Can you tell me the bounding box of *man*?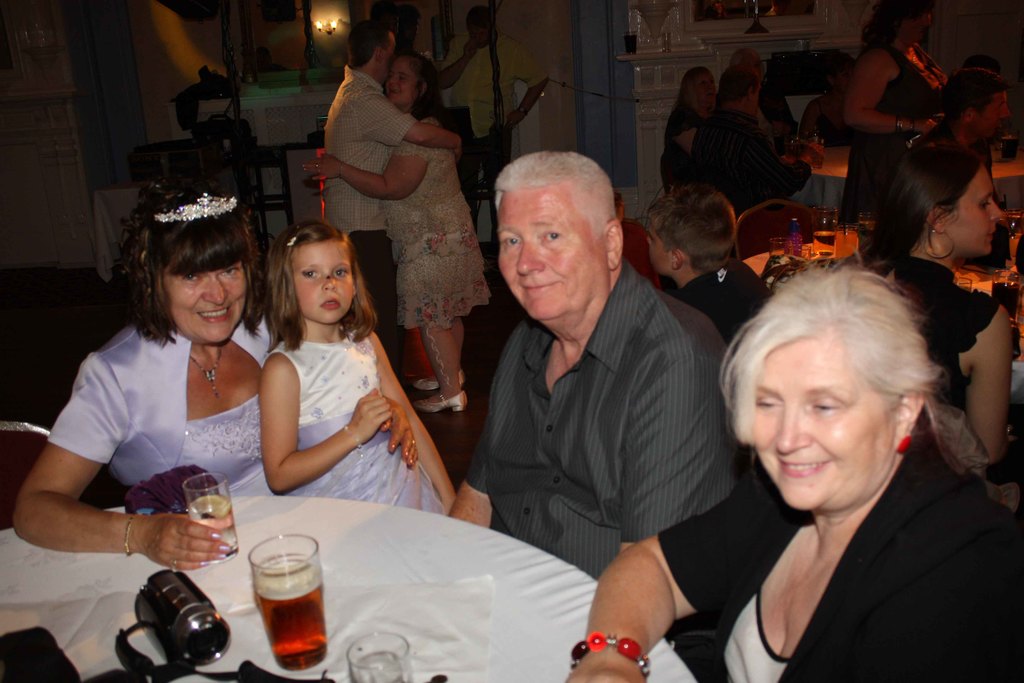
323:19:465:382.
